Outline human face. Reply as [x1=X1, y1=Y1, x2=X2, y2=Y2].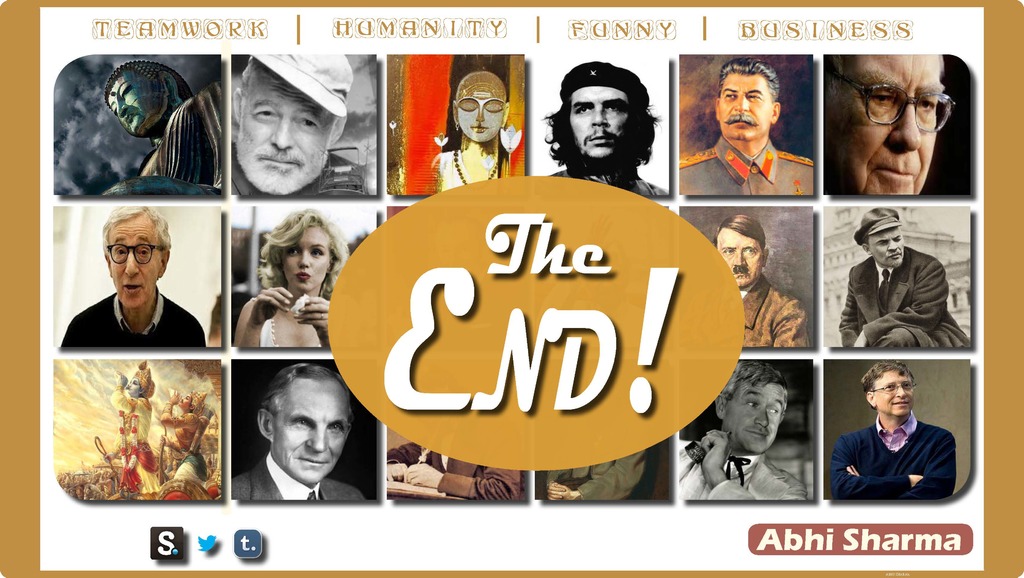
[x1=125, y1=377, x2=150, y2=399].
